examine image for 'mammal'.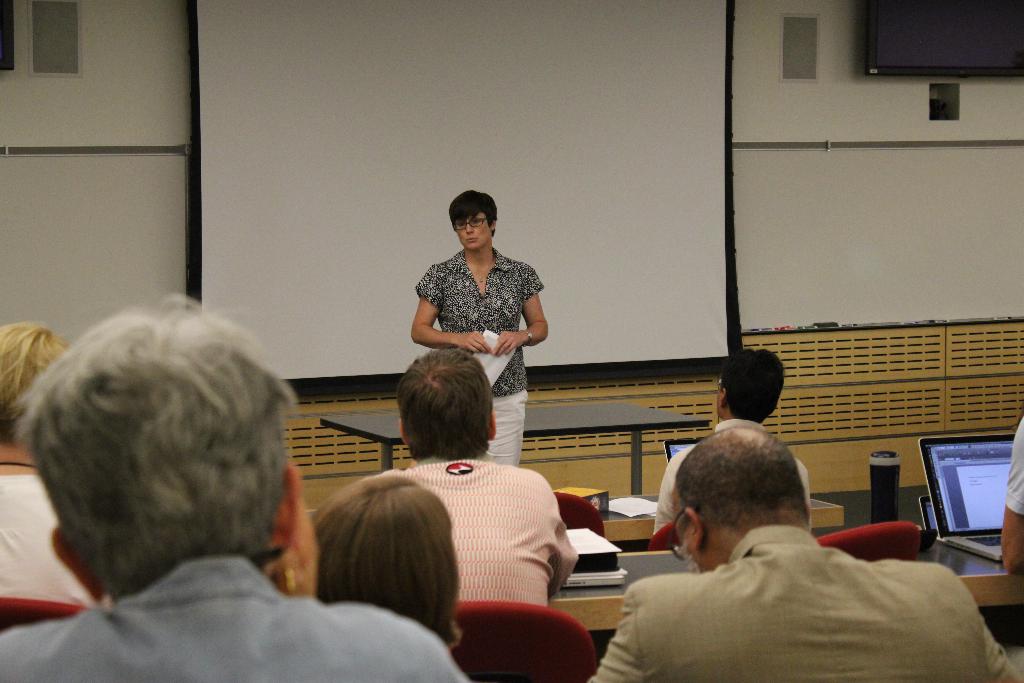
Examination result: locate(409, 187, 551, 467).
